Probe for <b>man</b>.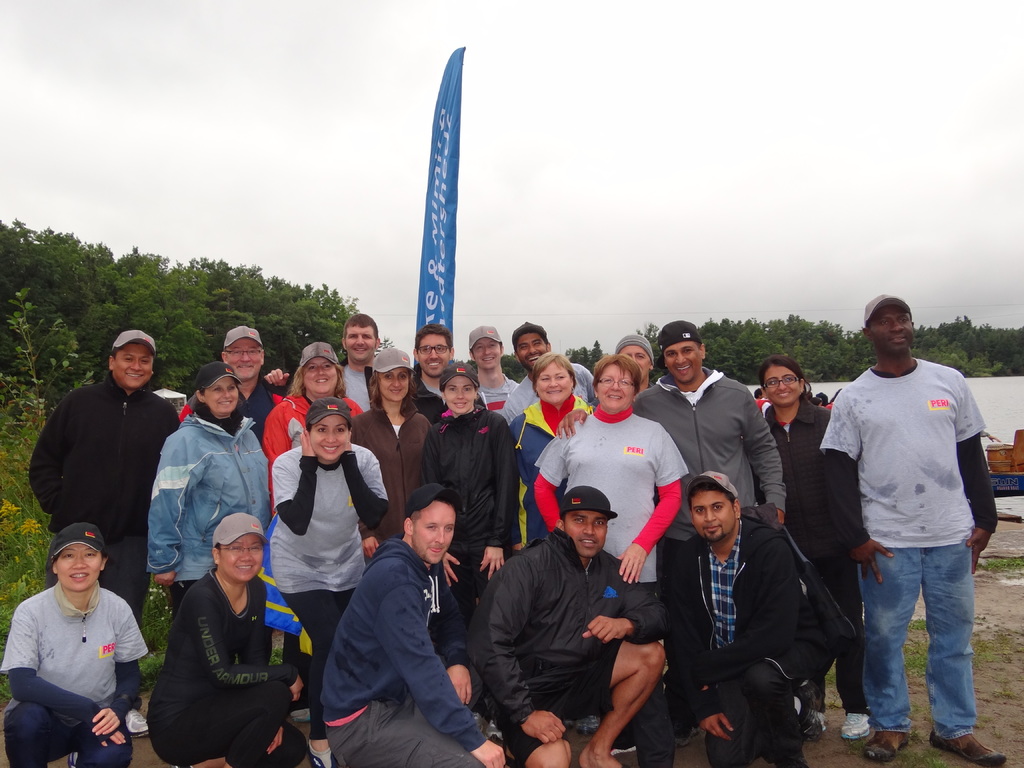
Probe result: left=24, top=328, right=183, bottom=622.
